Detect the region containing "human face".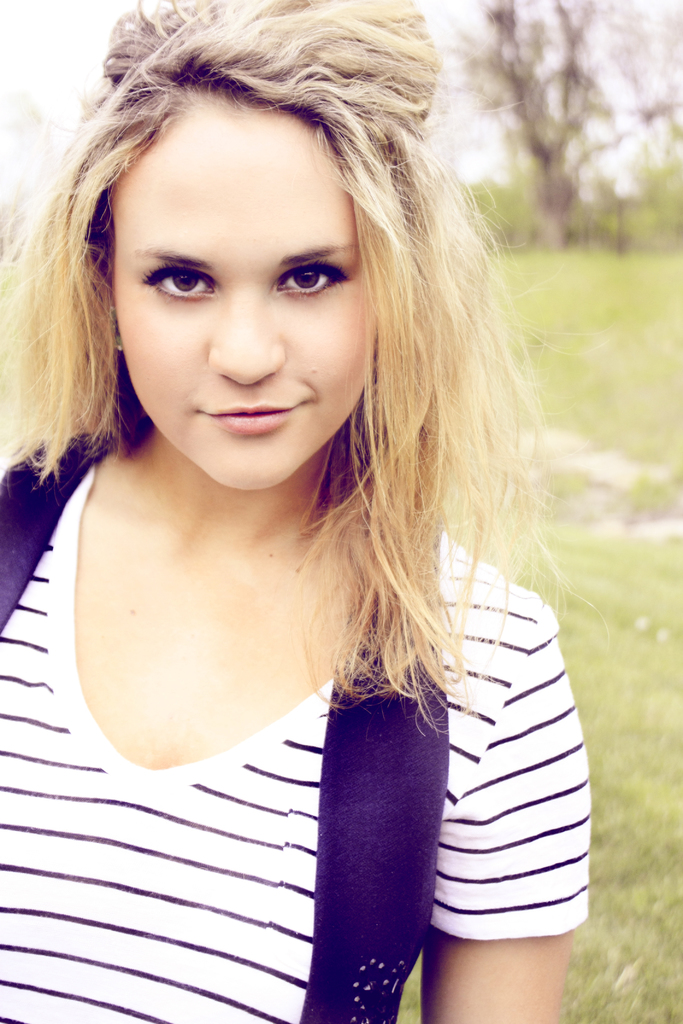
(left=115, top=97, right=378, bottom=490).
